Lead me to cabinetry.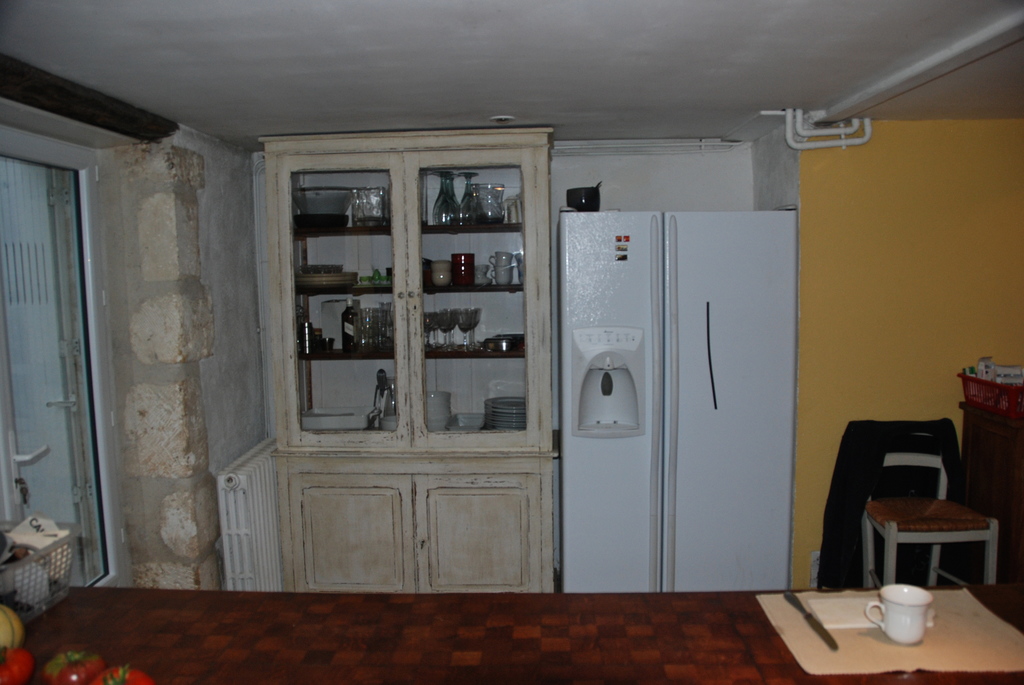
Lead to left=260, top=130, right=545, bottom=609.
